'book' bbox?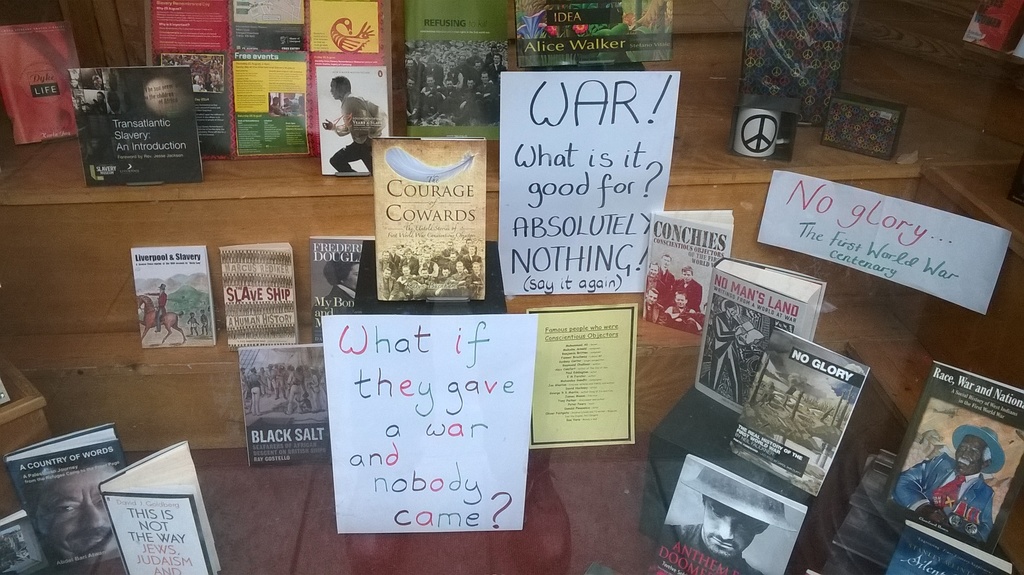
left=877, top=516, right=1016, bottom=574
